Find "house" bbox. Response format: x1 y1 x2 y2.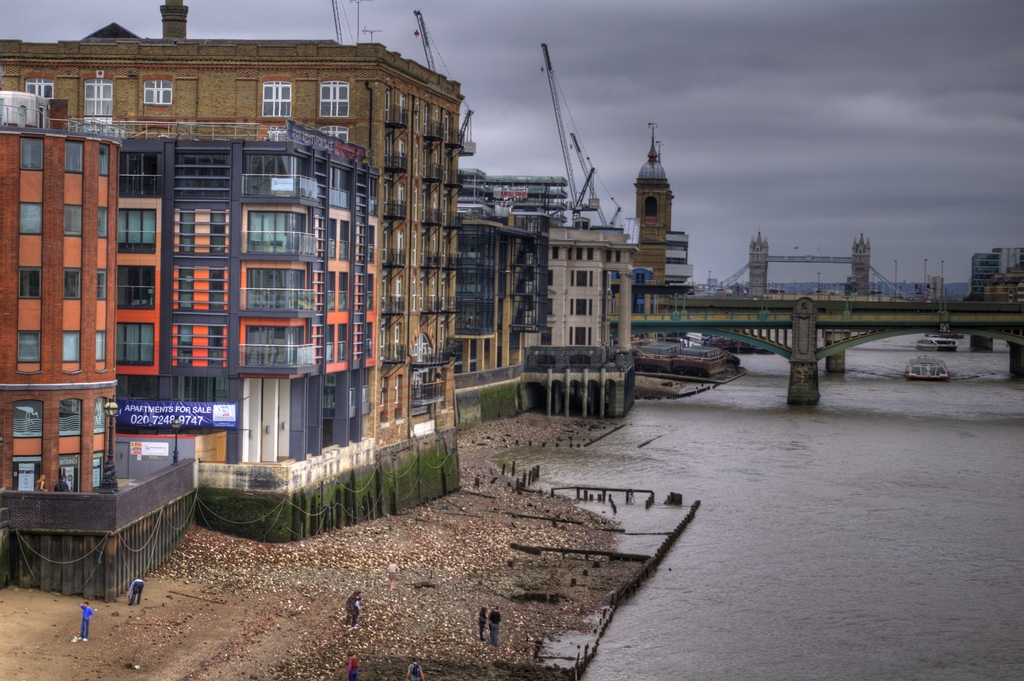
16 58 420 477.
